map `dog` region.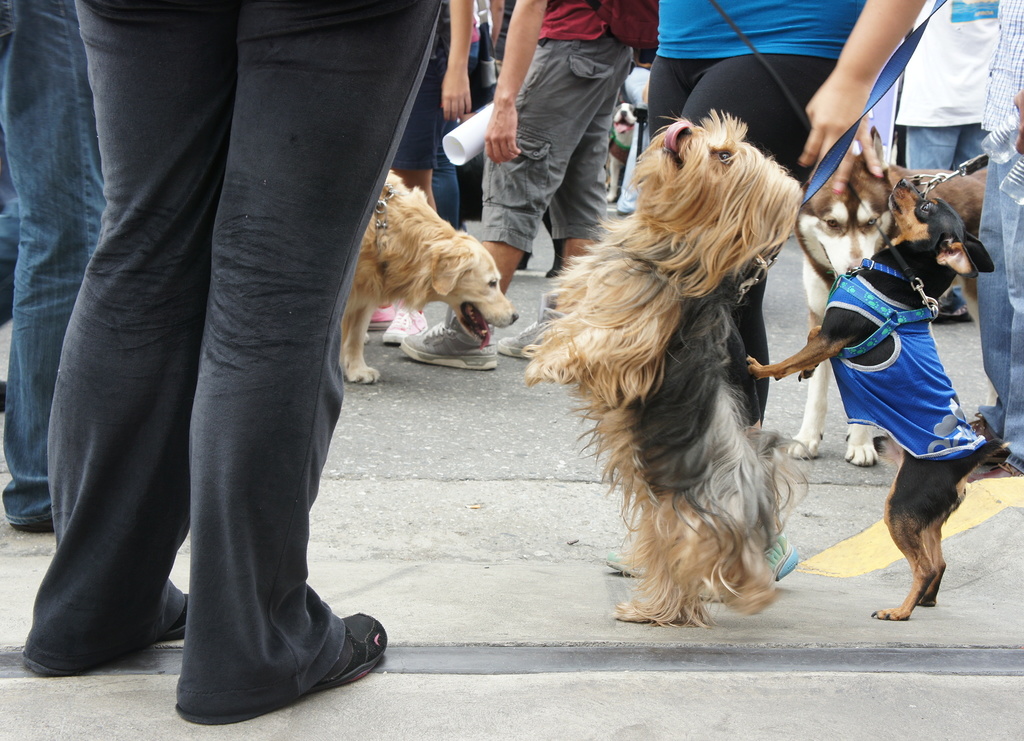
Mapped to (335,167,518,385).
